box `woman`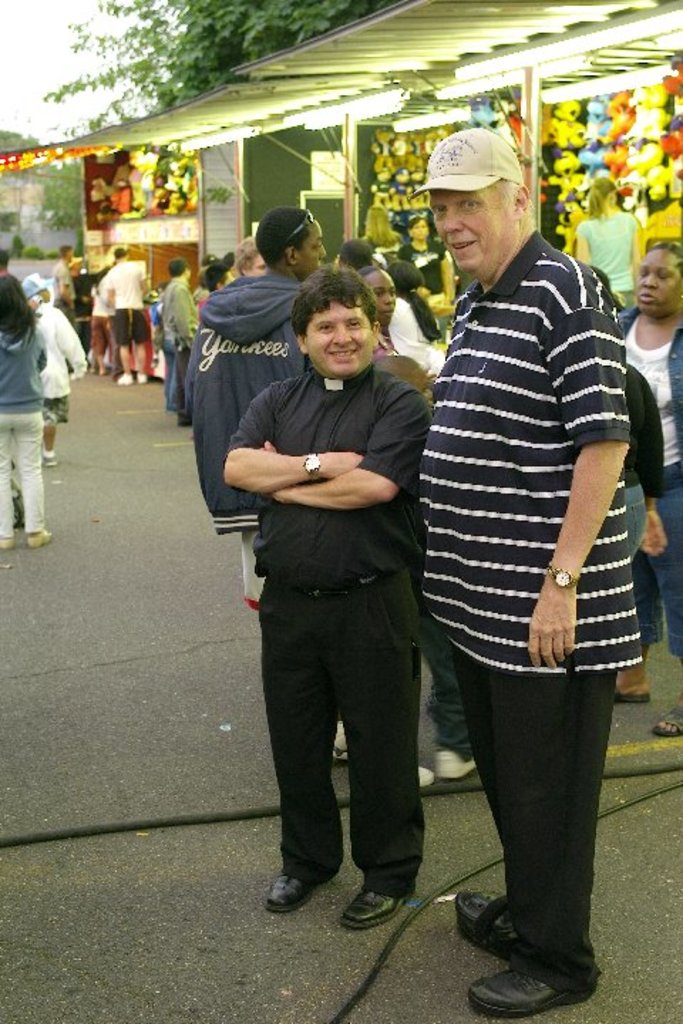
569:172:643:307
